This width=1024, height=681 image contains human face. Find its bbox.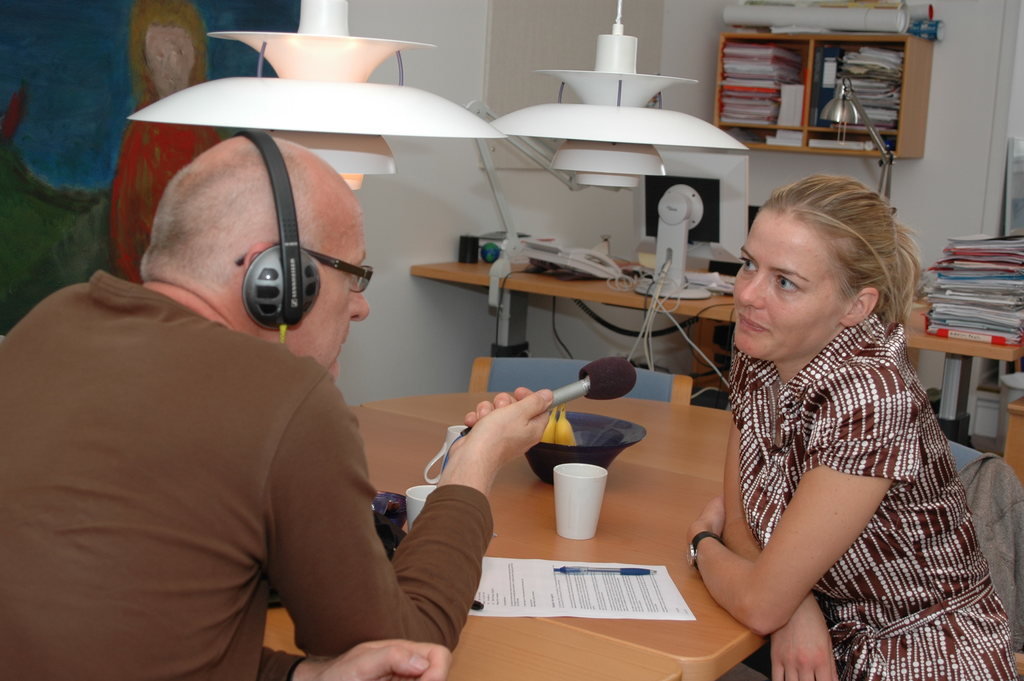
crop(732, 208, 855, 360).
